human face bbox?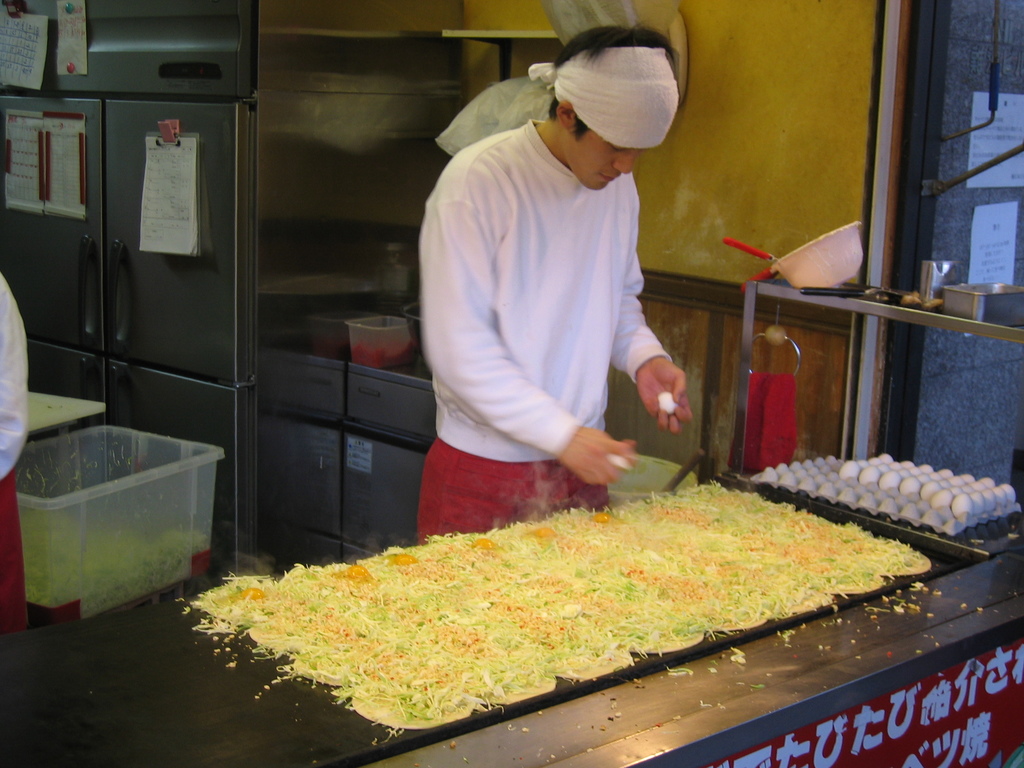
(570, 121, 647, 188)
